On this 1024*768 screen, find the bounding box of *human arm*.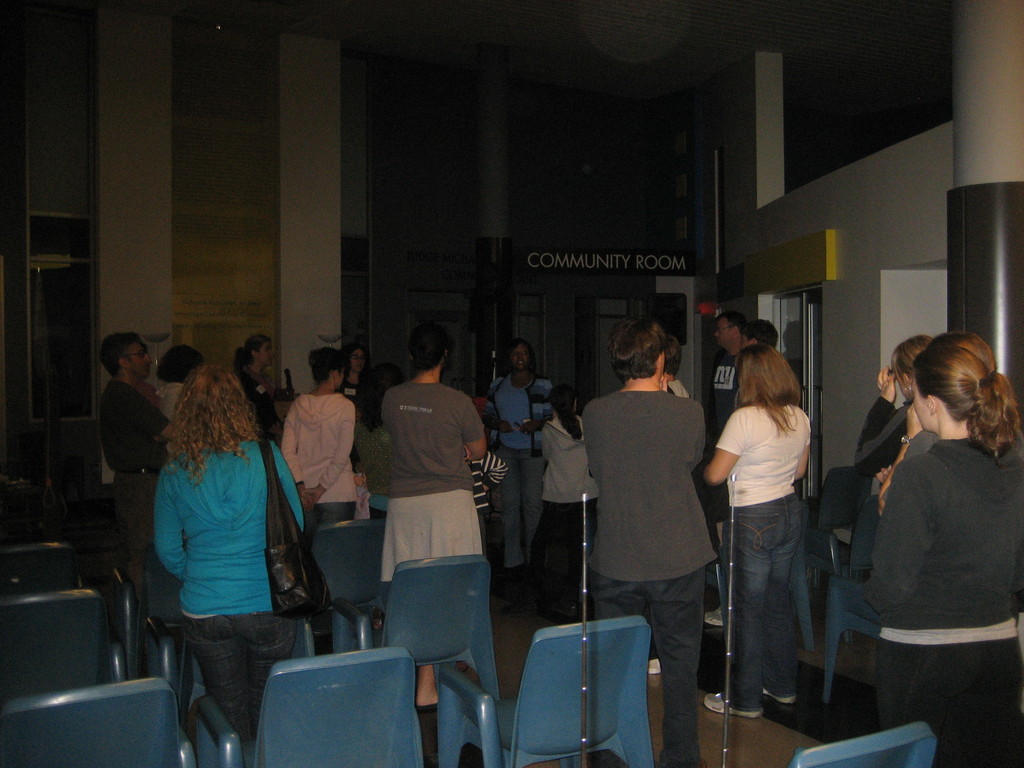
Bounding box: box=[868, 451, 937, 620].
